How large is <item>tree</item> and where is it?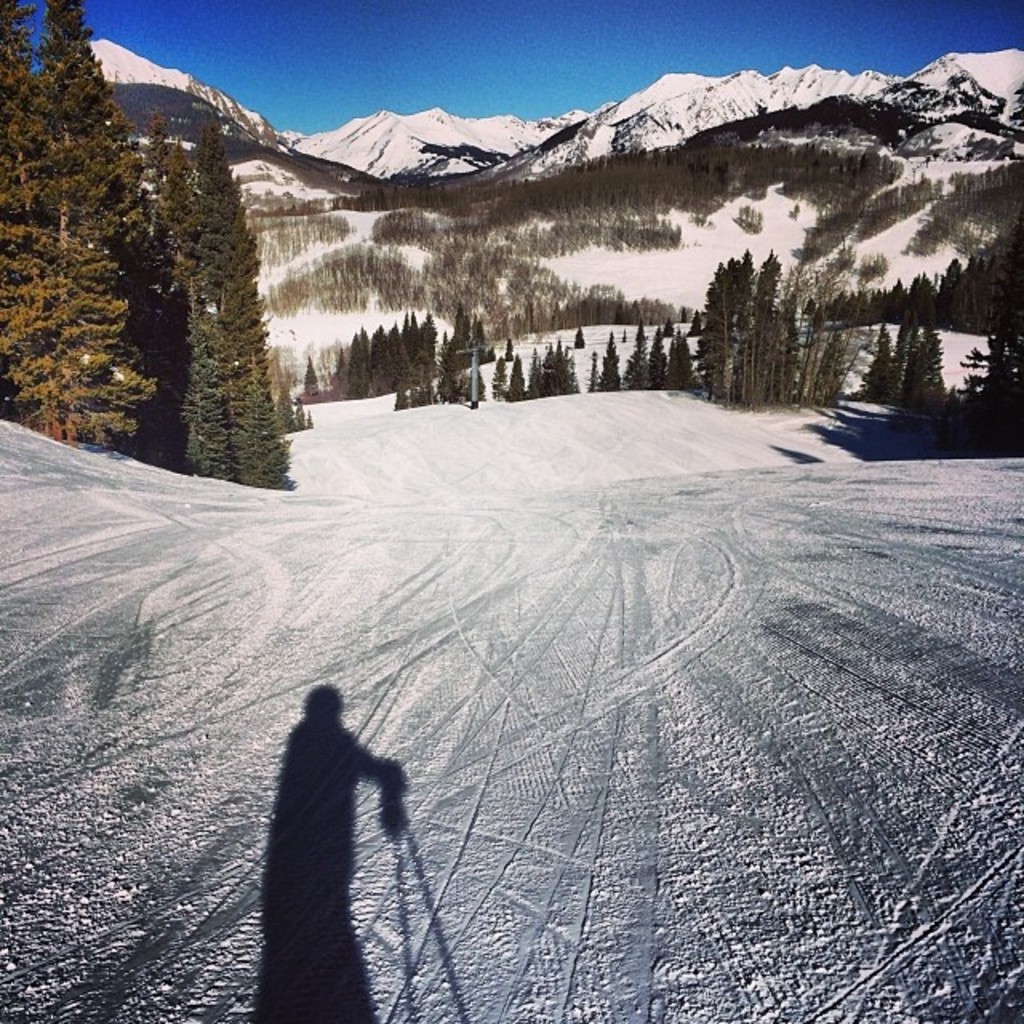
Bounding box: region(661, 328, 691, 373).
